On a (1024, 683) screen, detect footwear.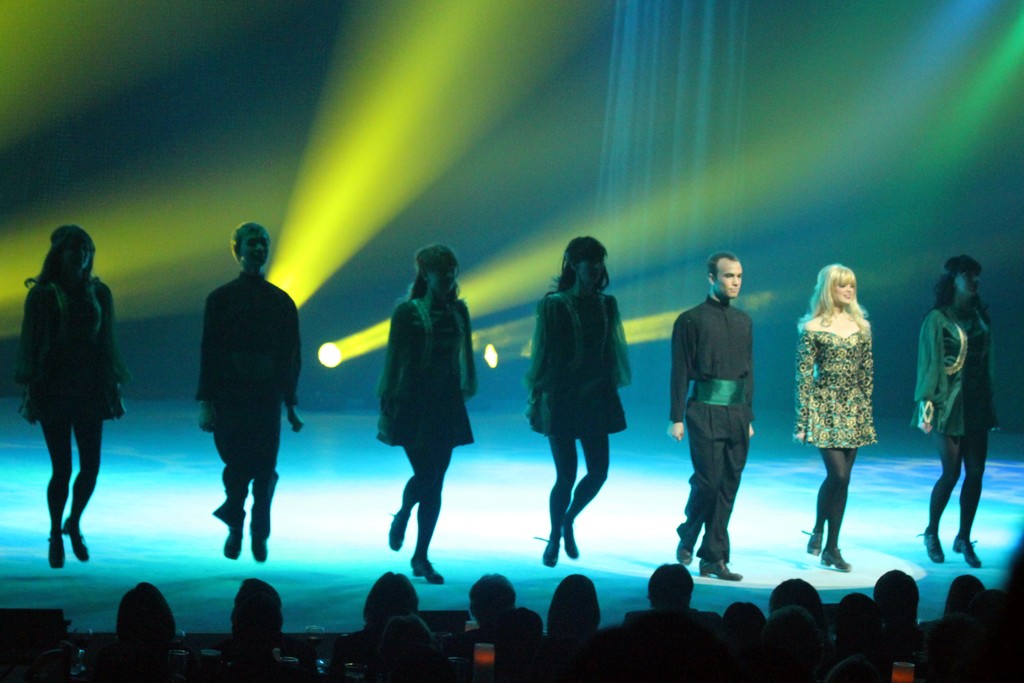
[538,534,559,565].
